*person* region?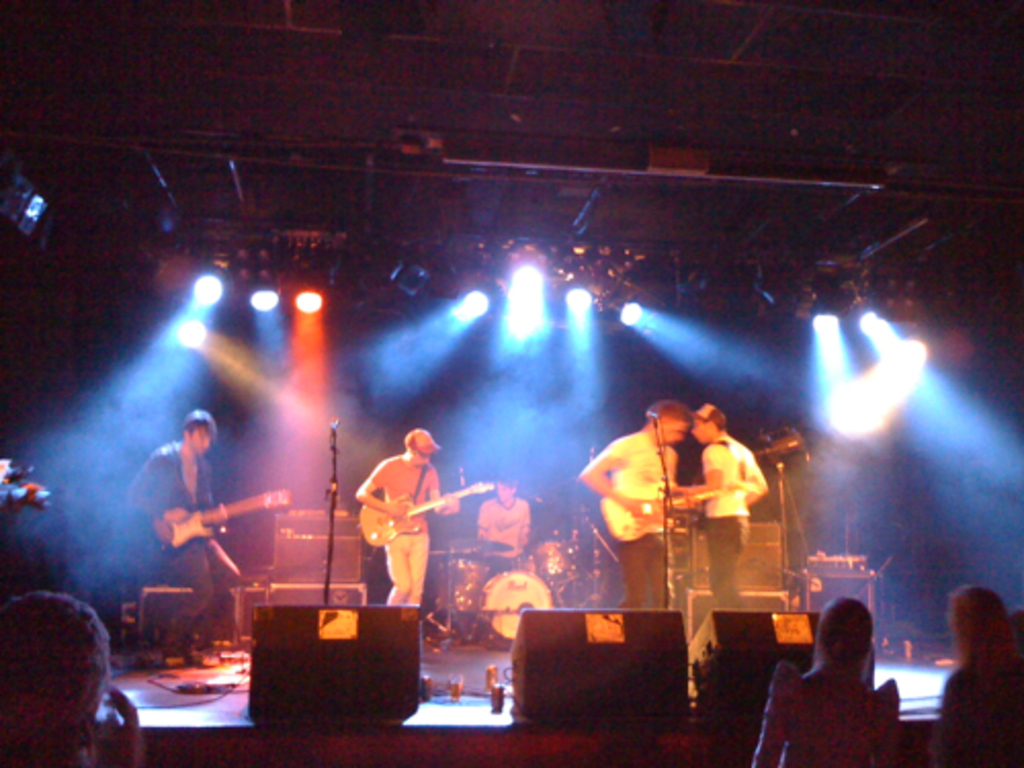
box(352, 424, 446, 631)
